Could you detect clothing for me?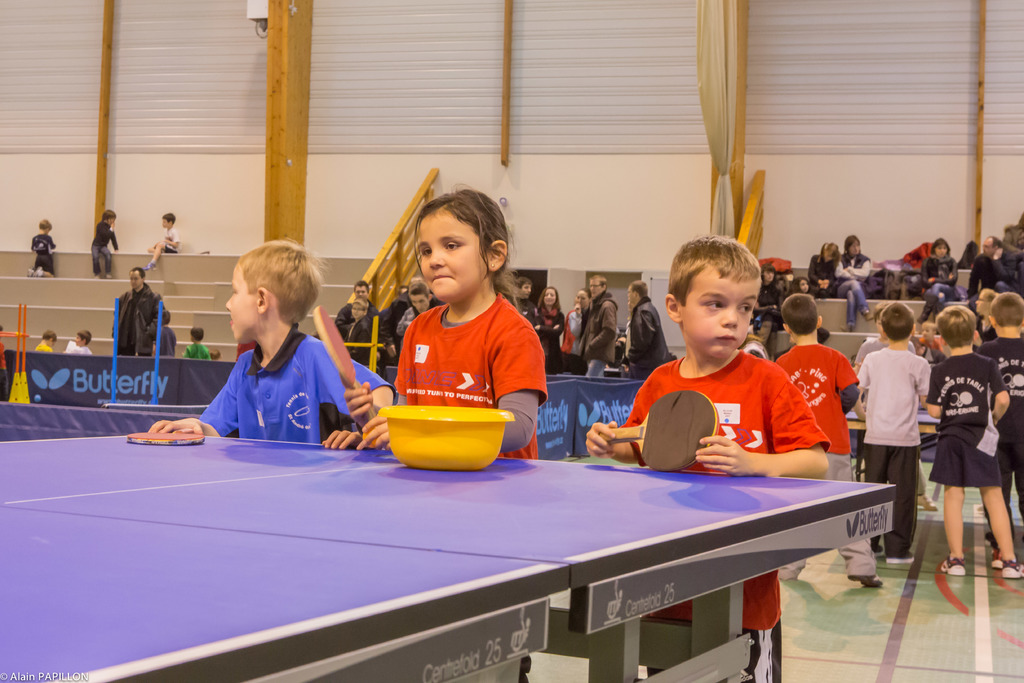
Detection result: BBox(984, 333, 1023, 530).
